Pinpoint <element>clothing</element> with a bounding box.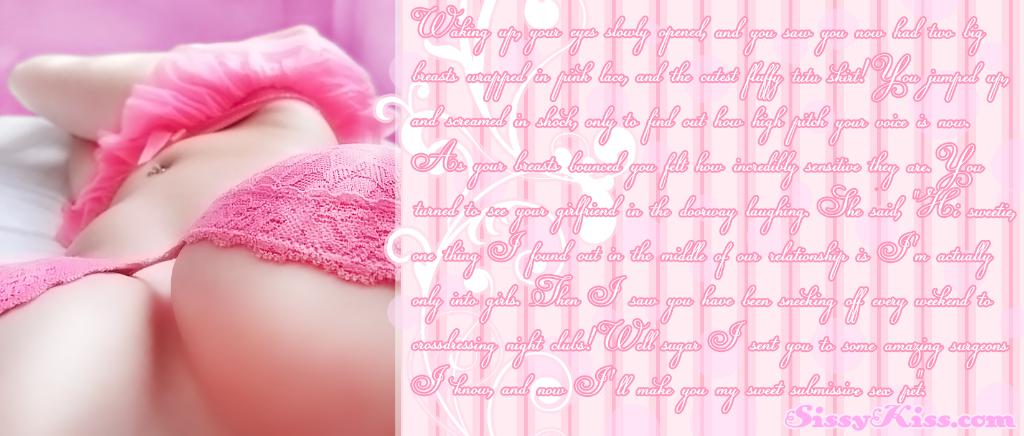
33,29,381,305.
